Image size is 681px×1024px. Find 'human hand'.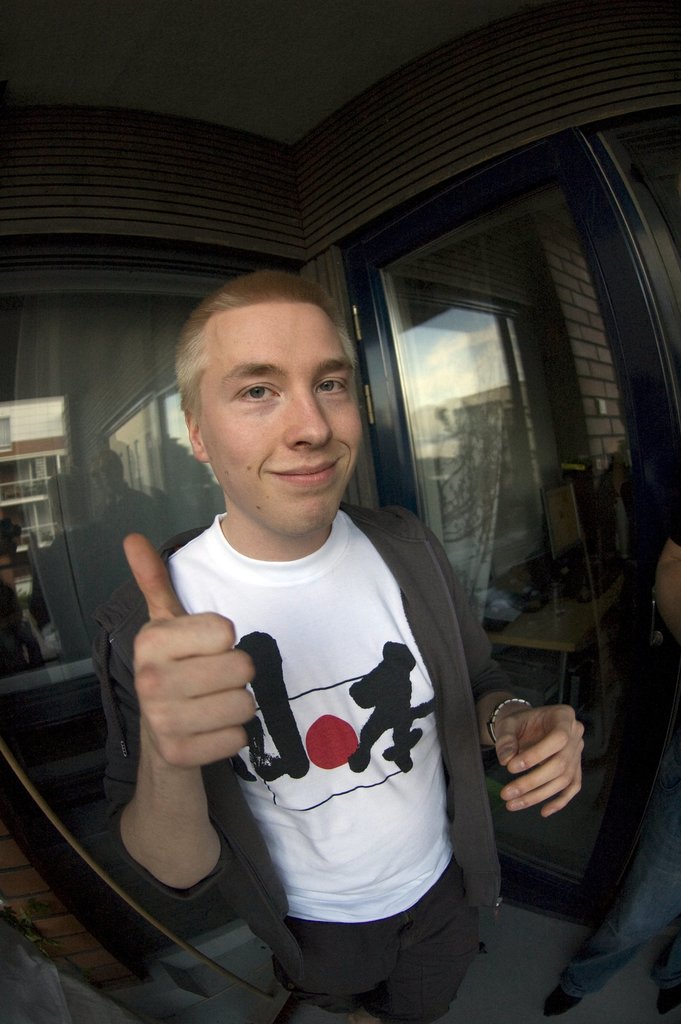
{"x1": 493, "y1": 701, "x2": 586, "y2": 820}.
